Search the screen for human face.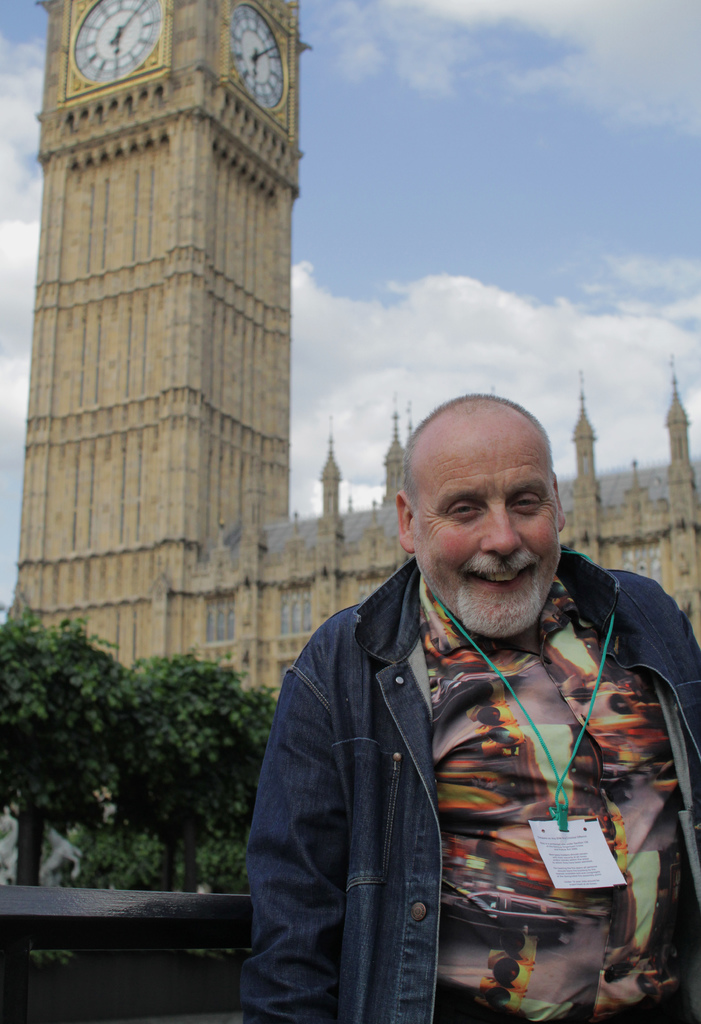
Found at [x1=414, y1=422, x2=559, y2=637].
